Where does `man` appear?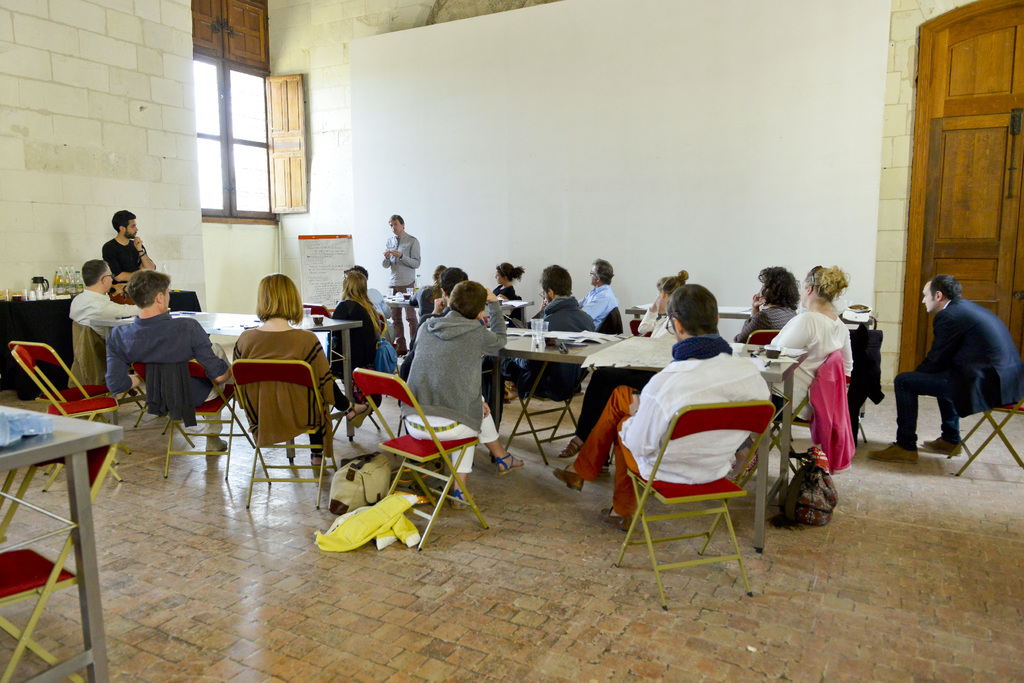
Appears at select_region(105, 266, 239, 456).
